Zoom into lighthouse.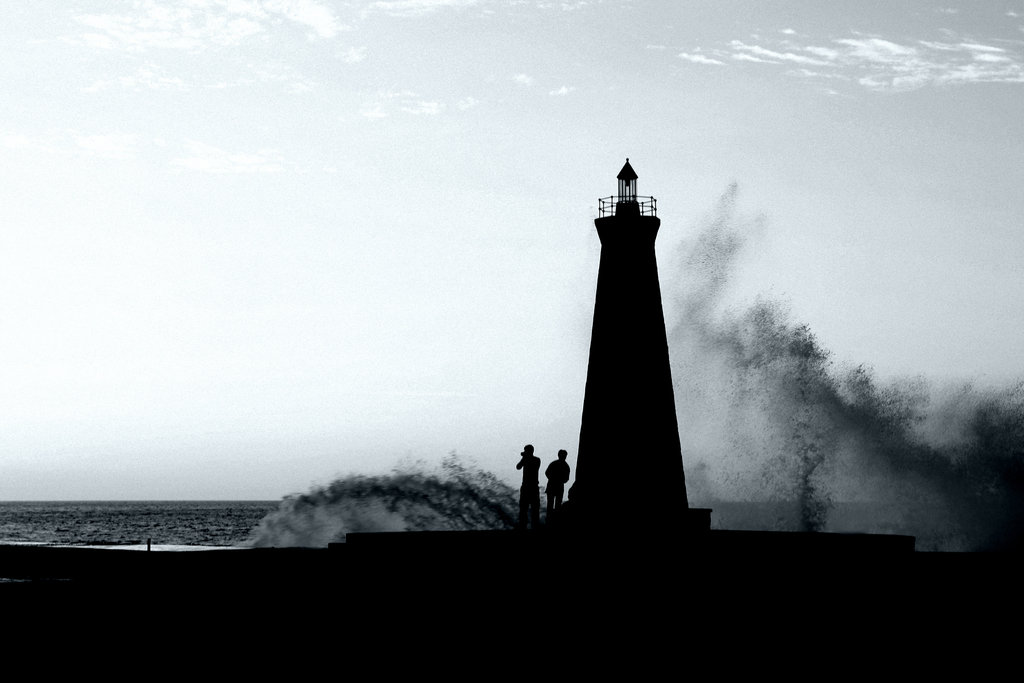
Zoom target: box(549, 148, 717, 557).
